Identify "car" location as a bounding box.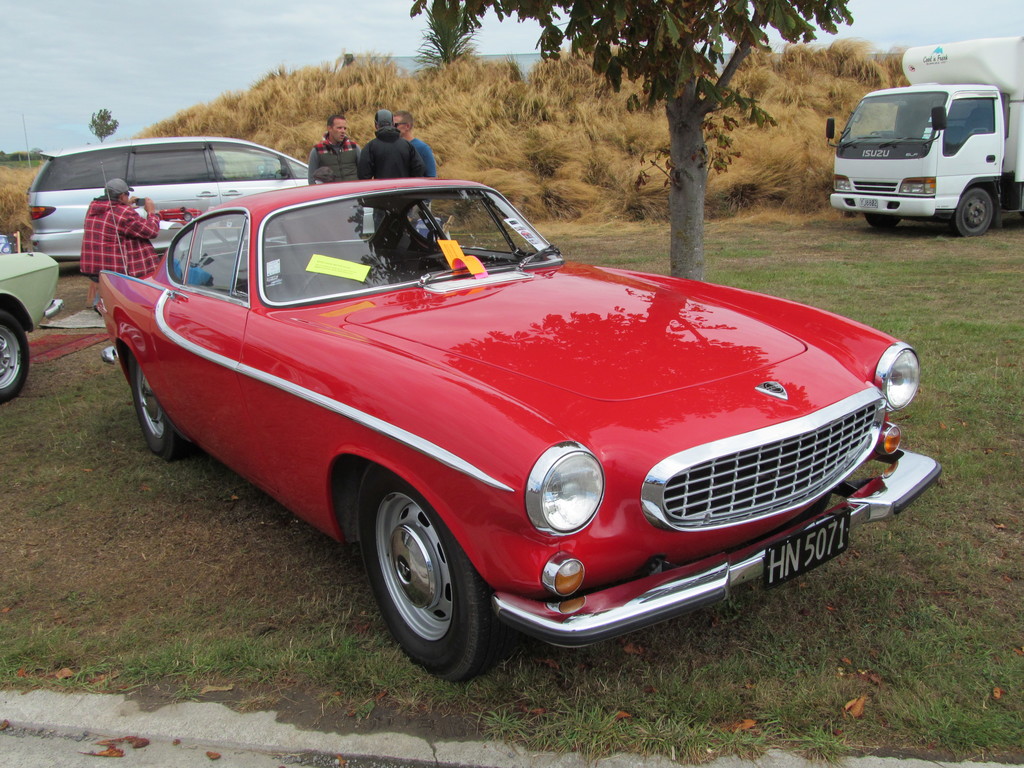
box(0, 246, 67, 404).
